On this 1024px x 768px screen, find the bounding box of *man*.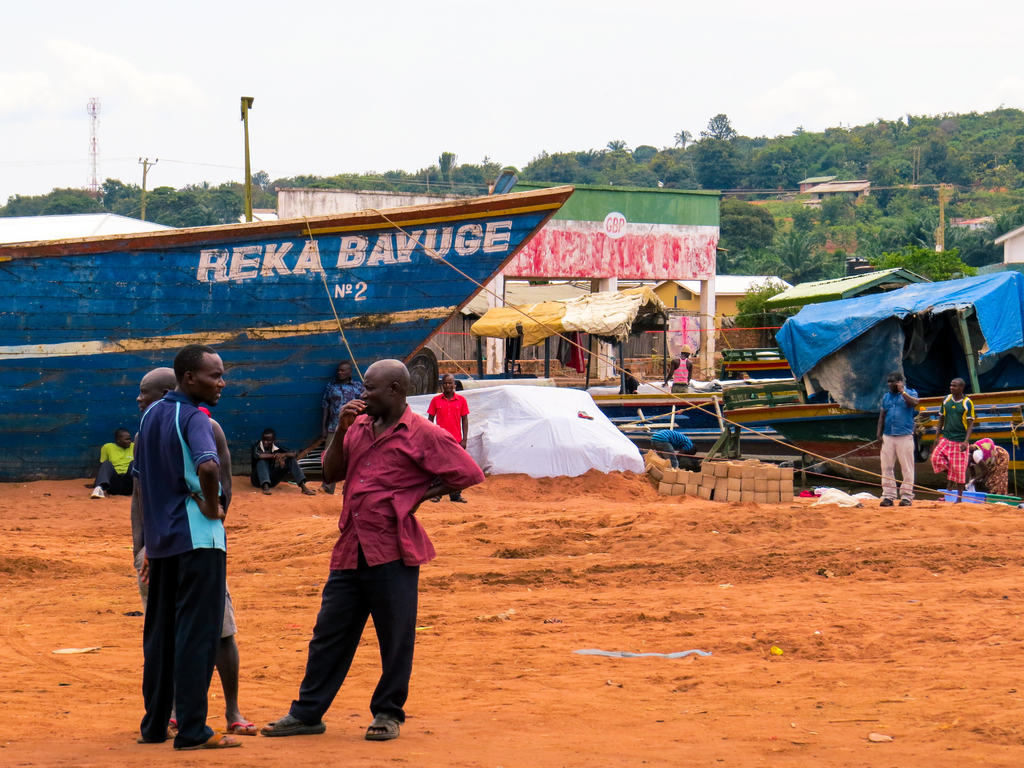
Bounding box: [left=86, top=427, right=138, bottom=505].
